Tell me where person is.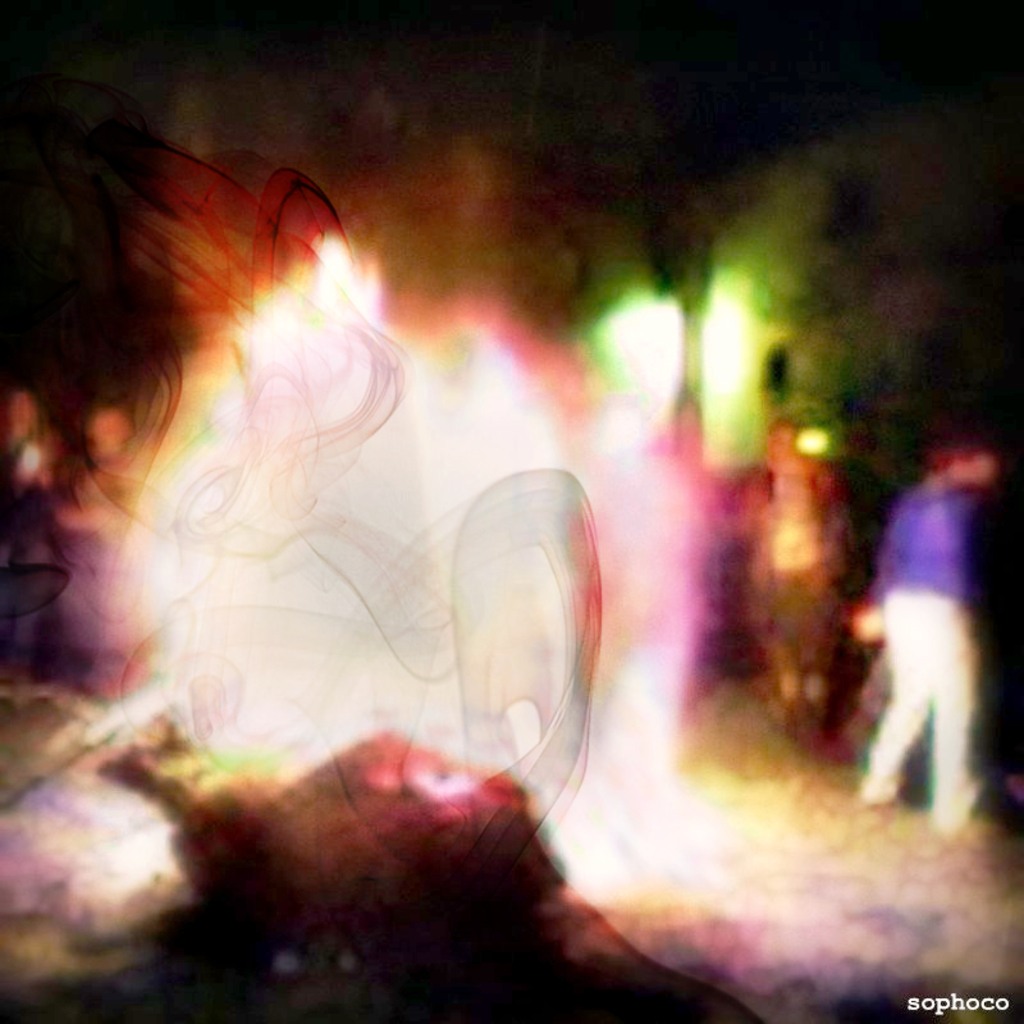
person is at 850/442/1006/854.
